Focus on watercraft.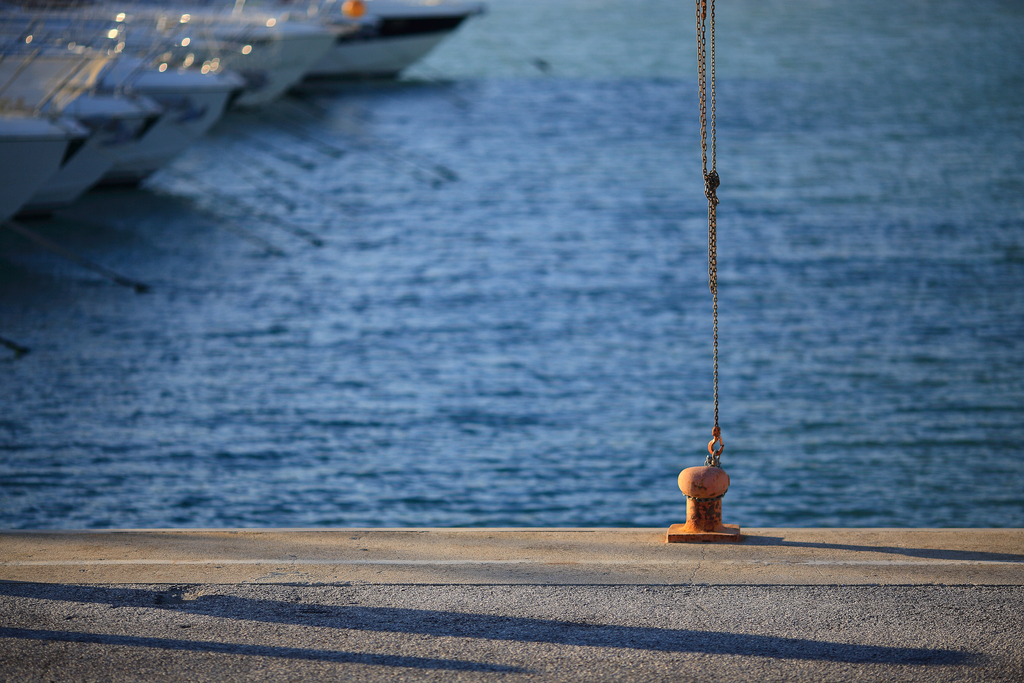
Focused at BBox(314, 2, 475, 84).
